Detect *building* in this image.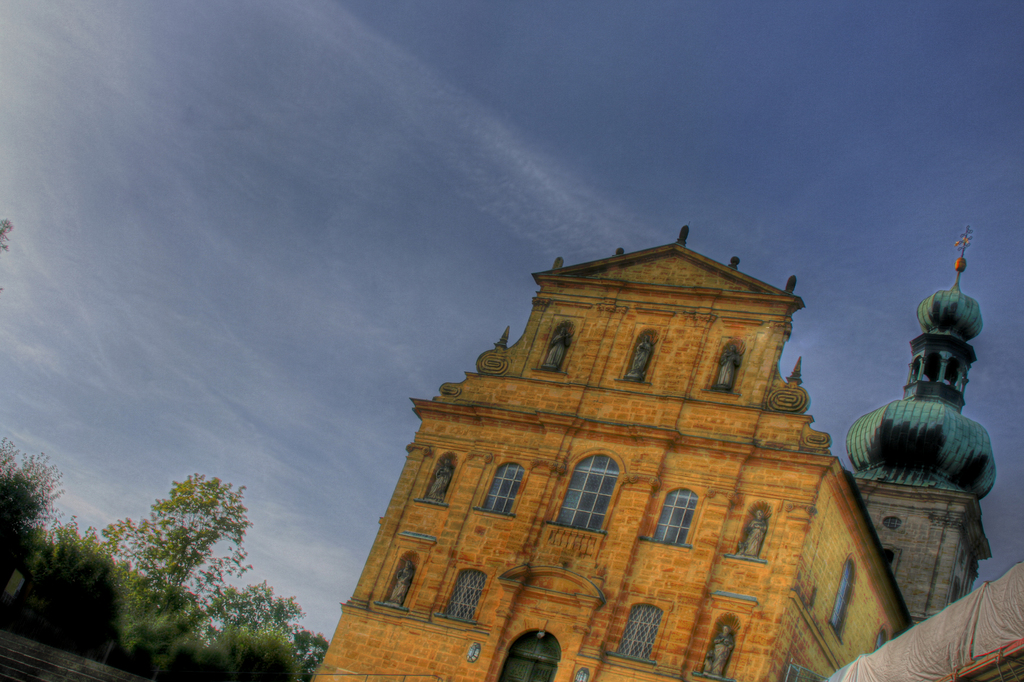
Detection: pyautogui.locateOnScreen(307, 221, 918, 681).
